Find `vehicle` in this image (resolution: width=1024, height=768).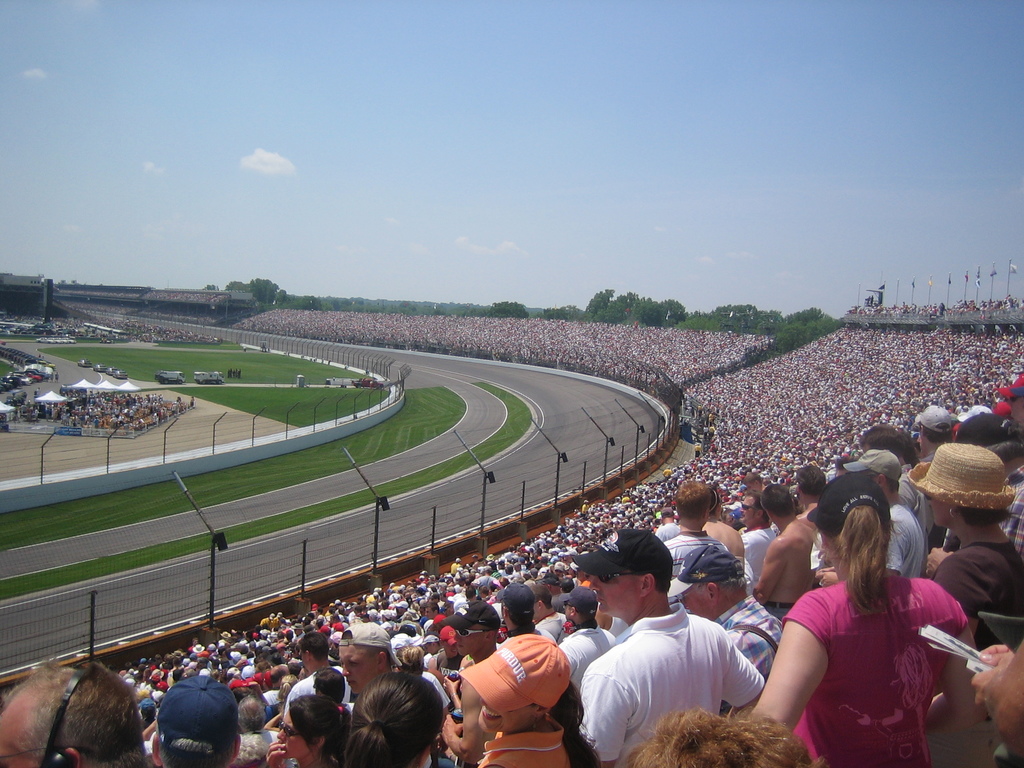
locate(349, 375, 382, 389).
